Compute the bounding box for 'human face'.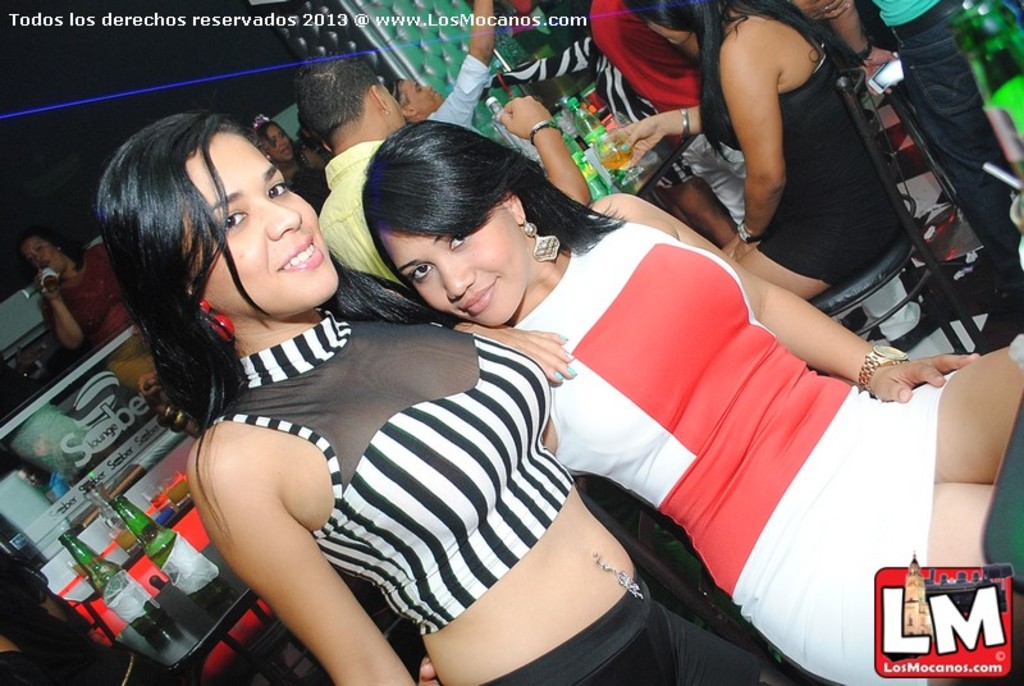
BBox(259, 118, 293, 168).
